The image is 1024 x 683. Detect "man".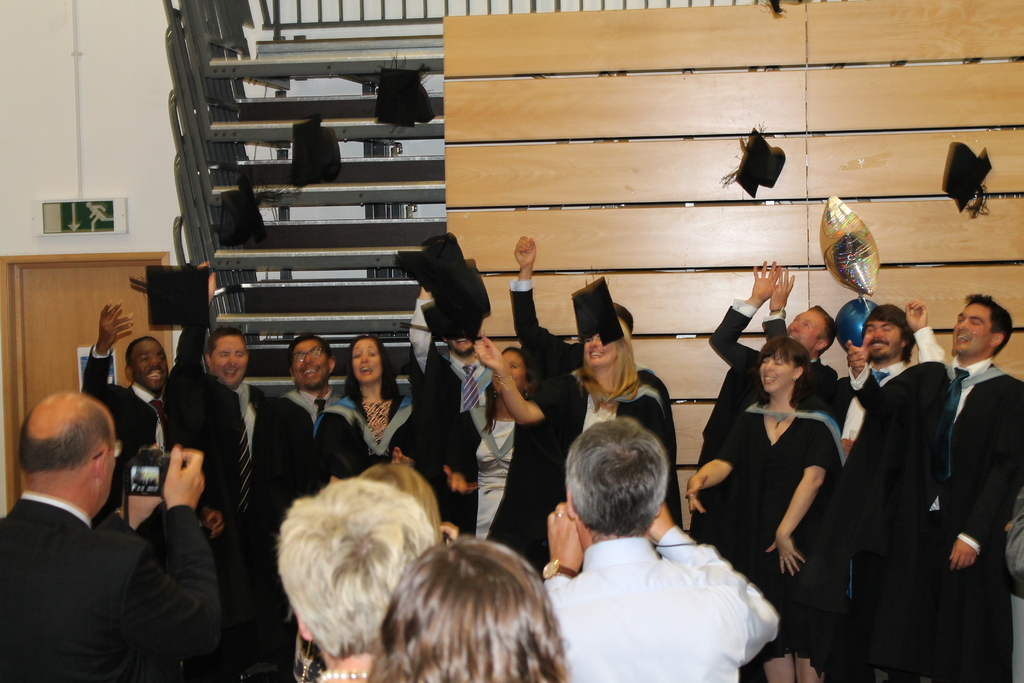
Detection: [538,416,780,682].
